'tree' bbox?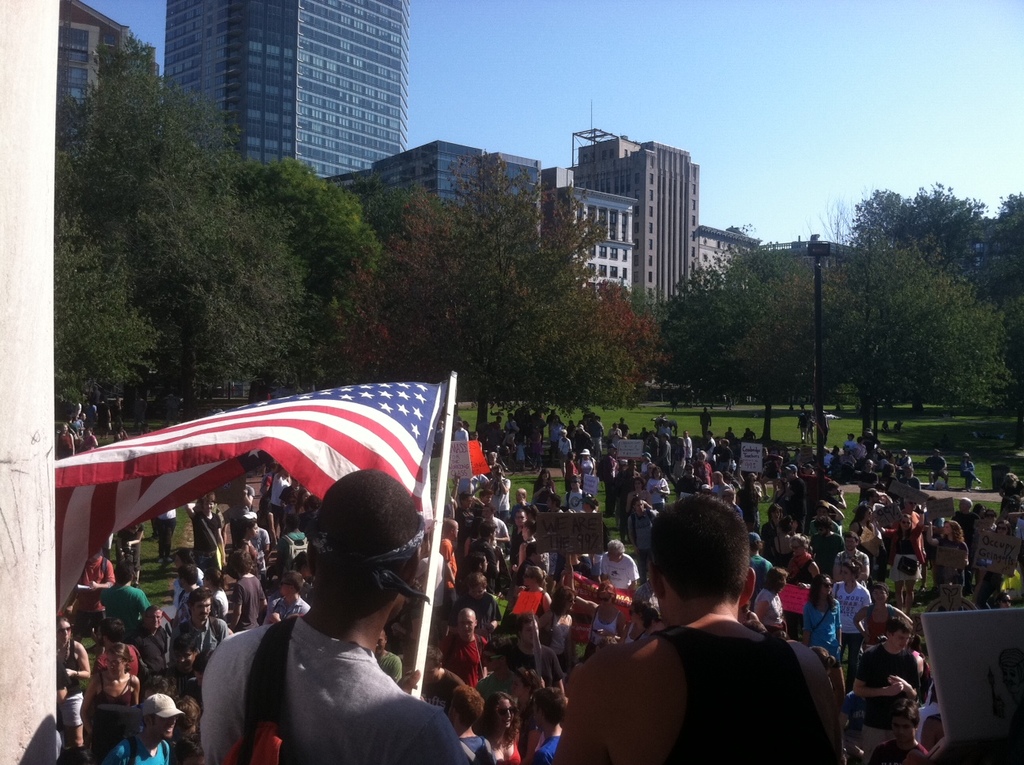
227,163,383,423
